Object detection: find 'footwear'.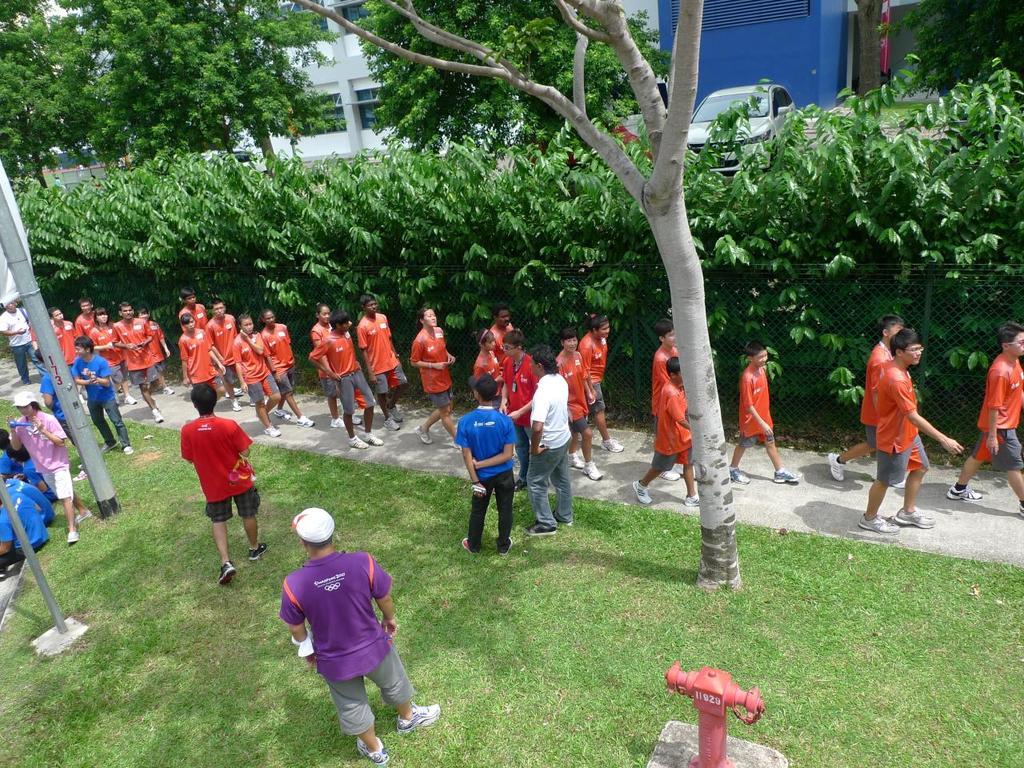
(x1=295, y1=415, x2=315, y2=426).
